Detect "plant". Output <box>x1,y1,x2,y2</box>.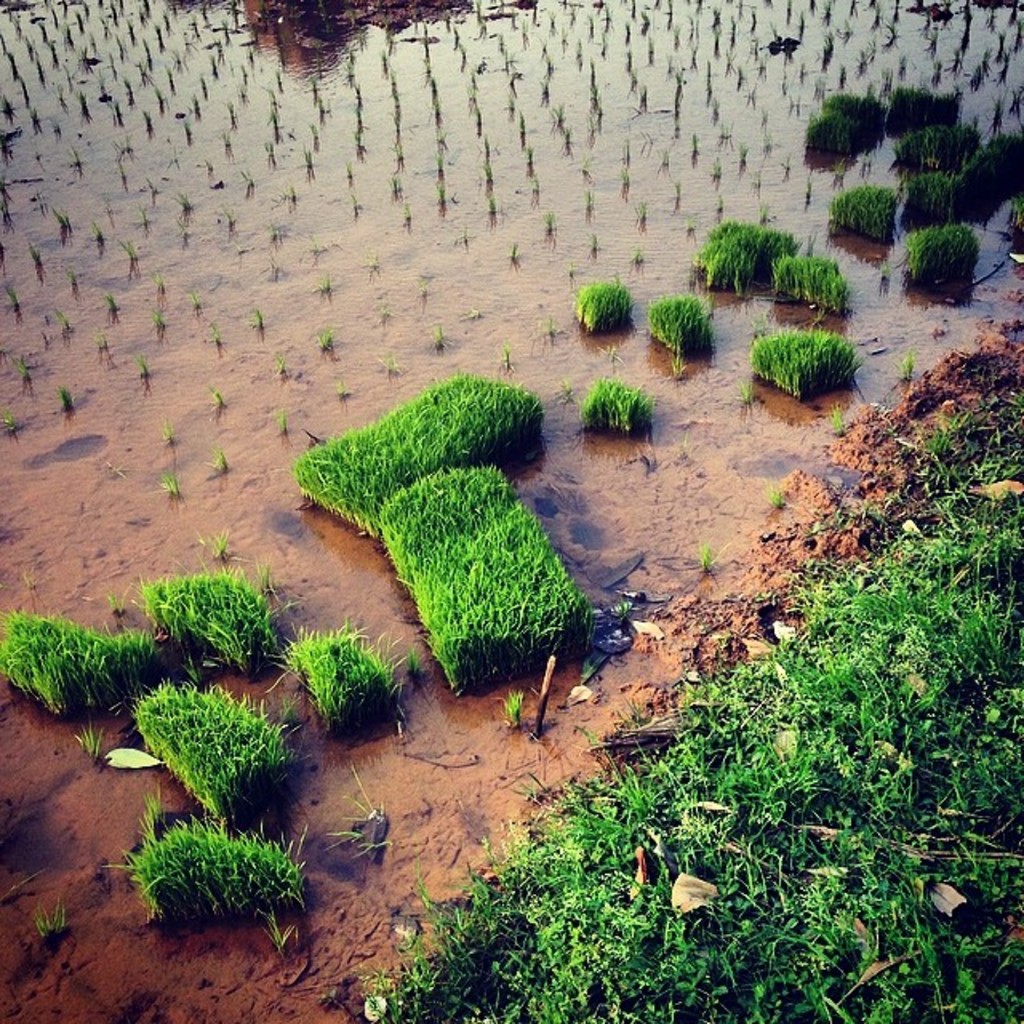
<box>112,806,294,933</box>.
